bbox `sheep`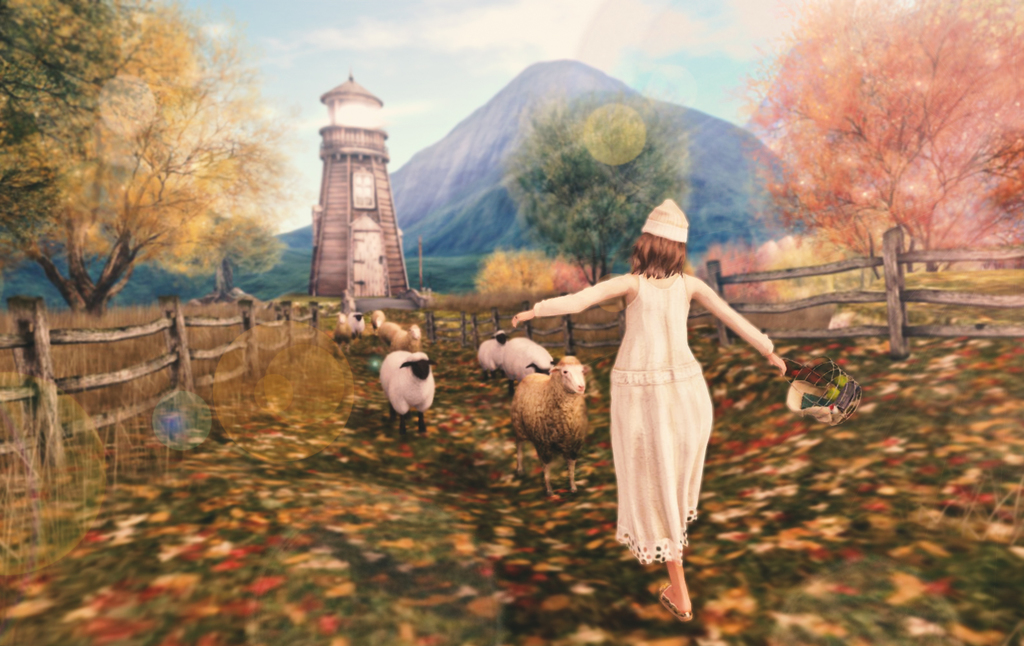
BBox(389, 323, 422, 352)
